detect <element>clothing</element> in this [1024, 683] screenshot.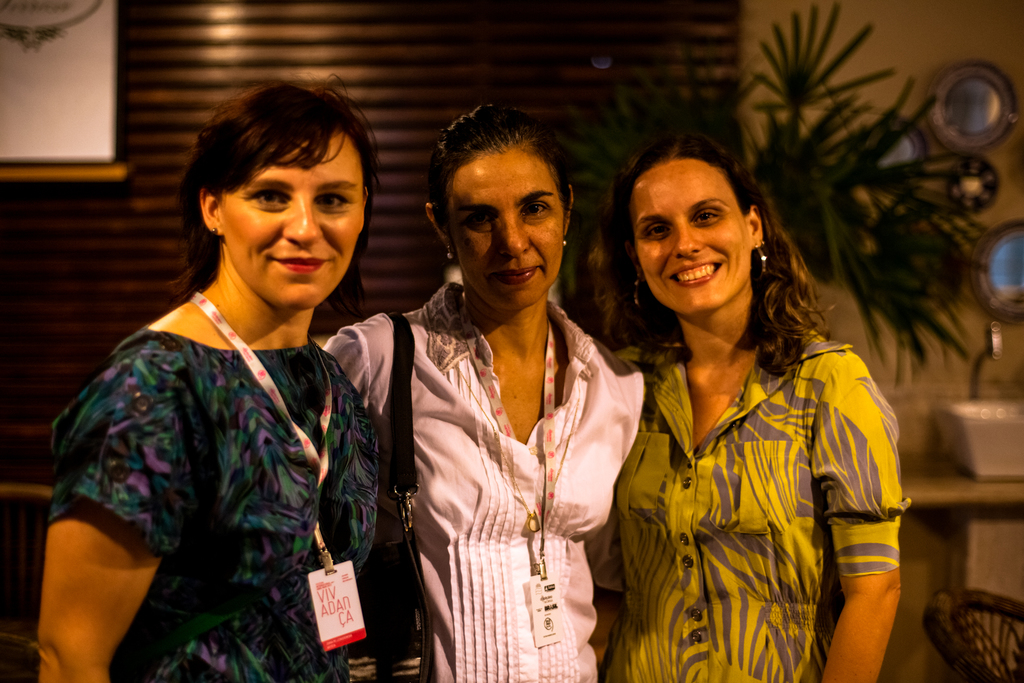
Detection: [49, 240, 386, 655].
